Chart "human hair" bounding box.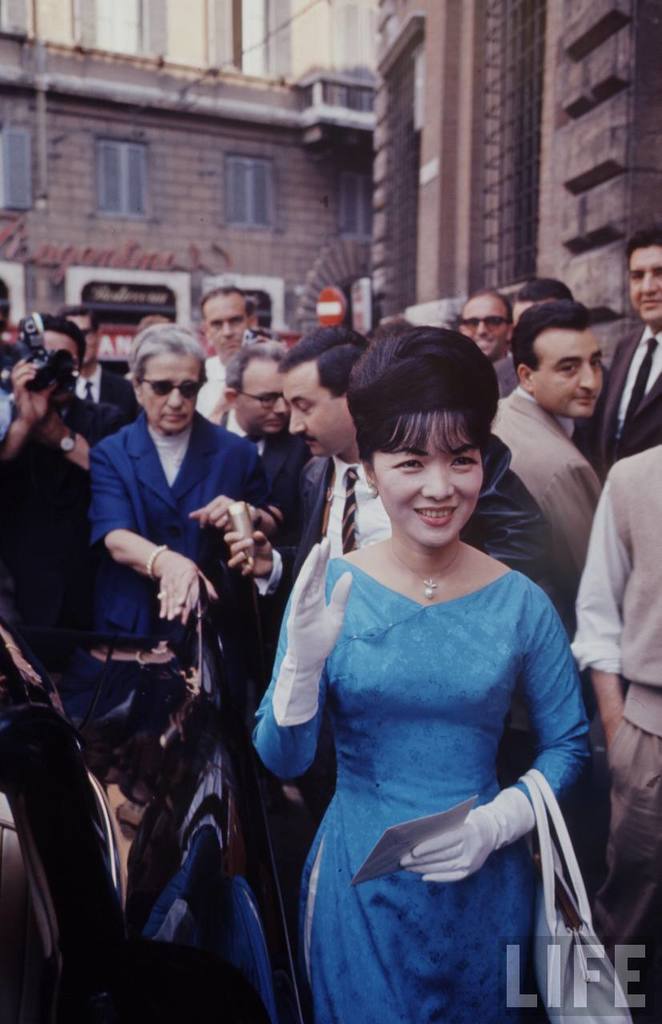
Charted: (x1=122, y1=319, x2=205, y2=438).
